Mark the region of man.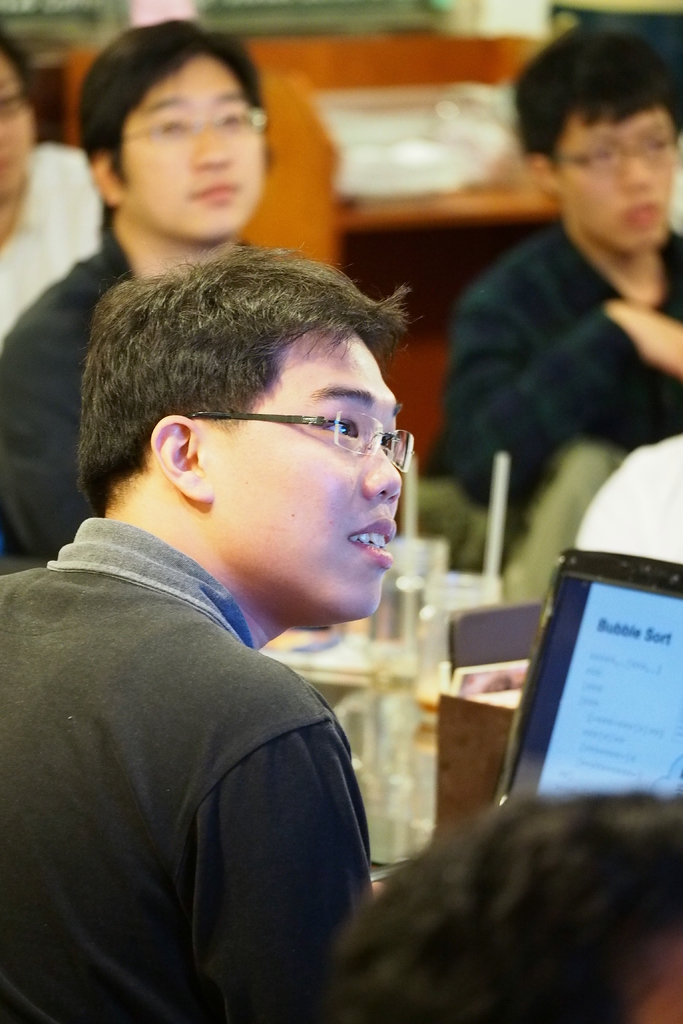
Region: locate(0, 24, 292, 557).
